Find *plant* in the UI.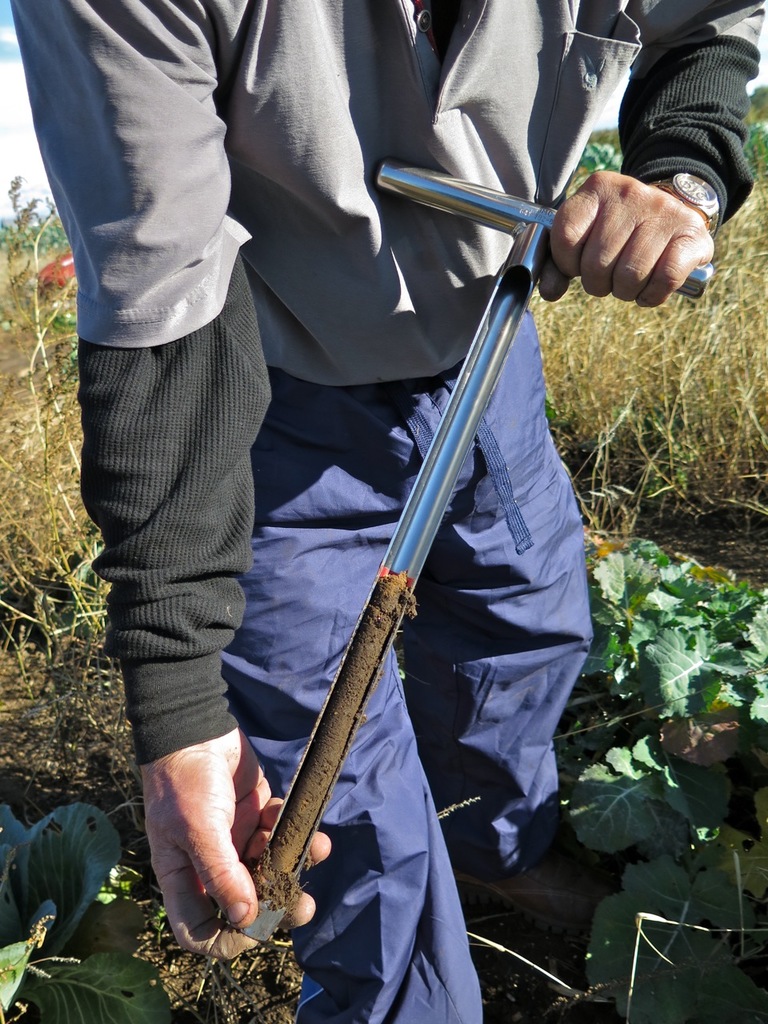
UI element at bbox(587, 847, 767, 1023).
